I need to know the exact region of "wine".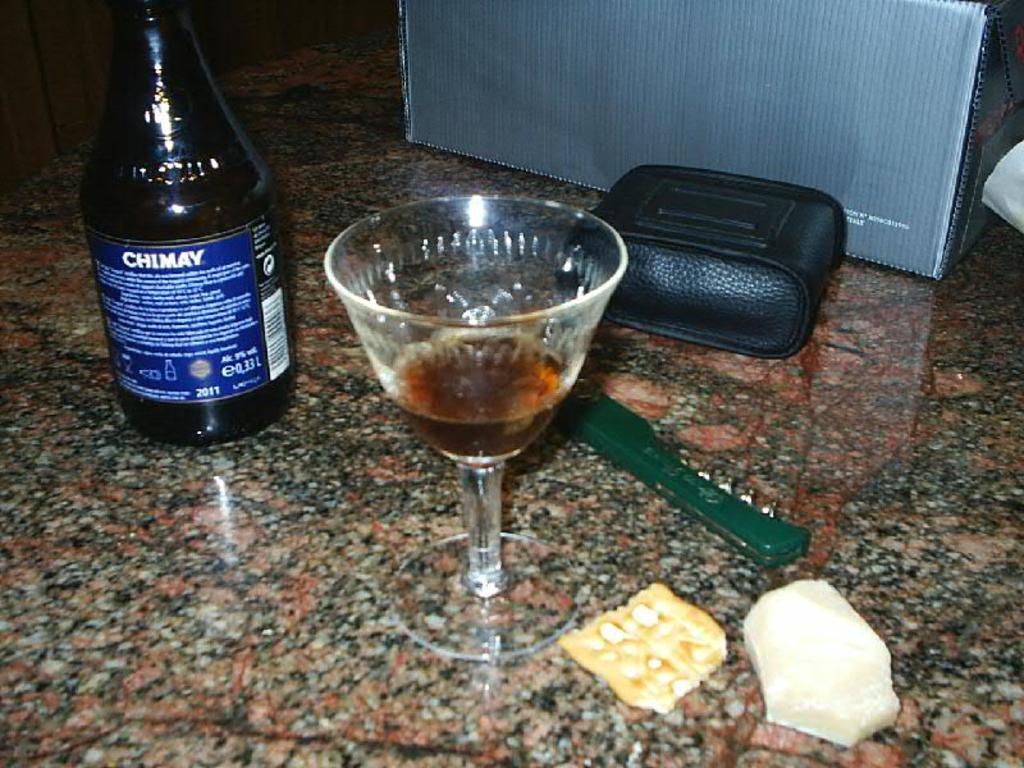
Region: region(398, 319, 568, 460).
